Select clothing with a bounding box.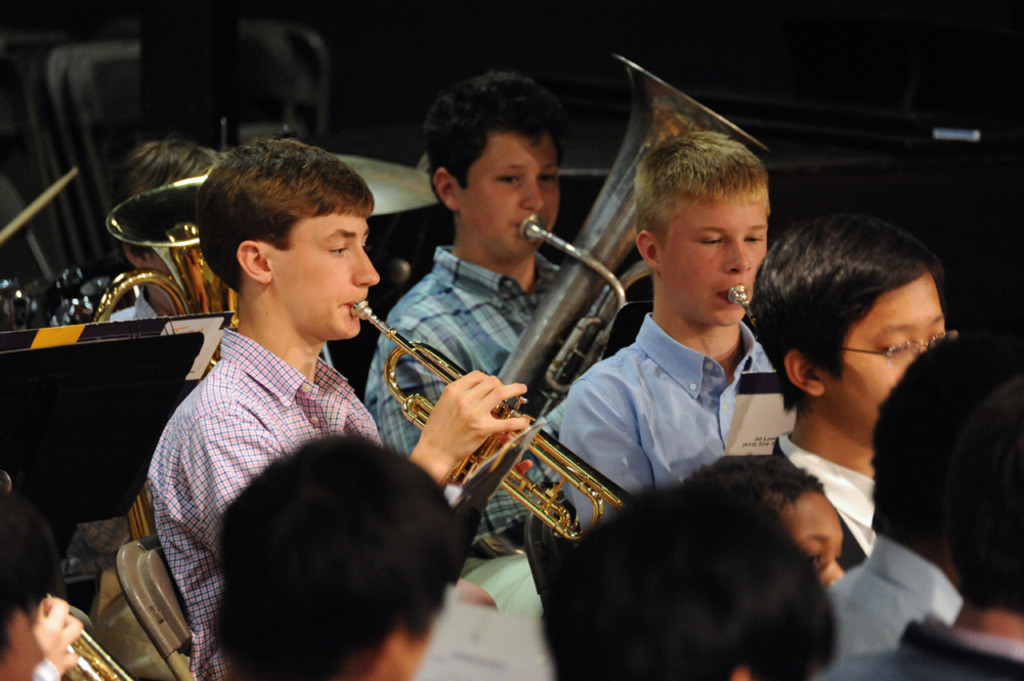
816, 529, 959, 680.
